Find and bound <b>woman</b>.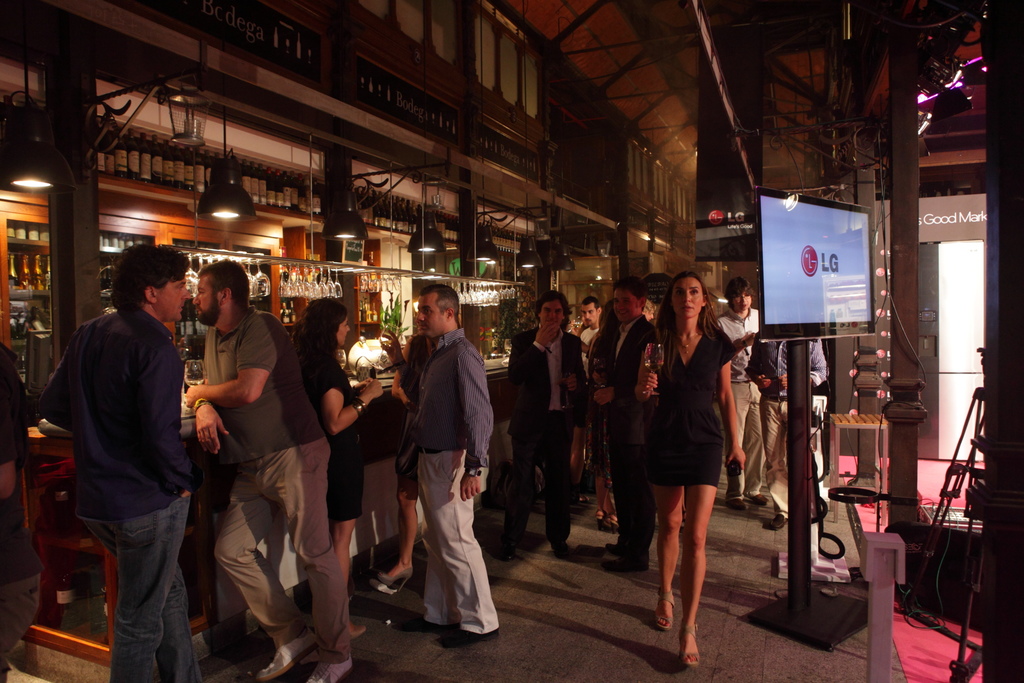
Bound: <region>373, 323, 440, 588</region>.
